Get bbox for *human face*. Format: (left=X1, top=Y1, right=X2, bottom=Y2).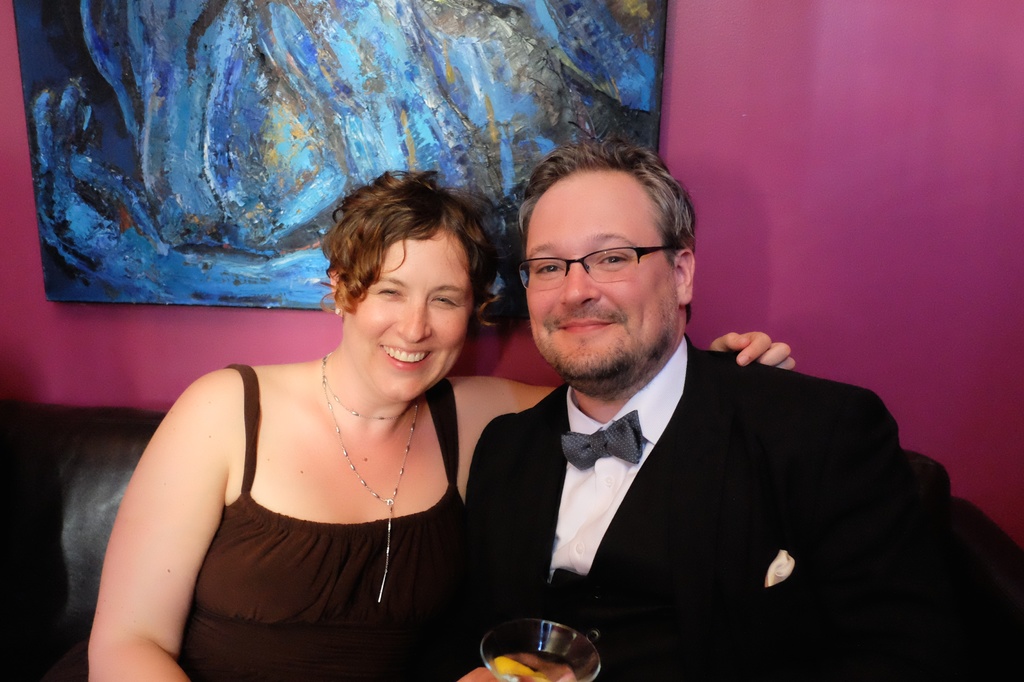
(left=527, top=168, right=681, bottom=381).
